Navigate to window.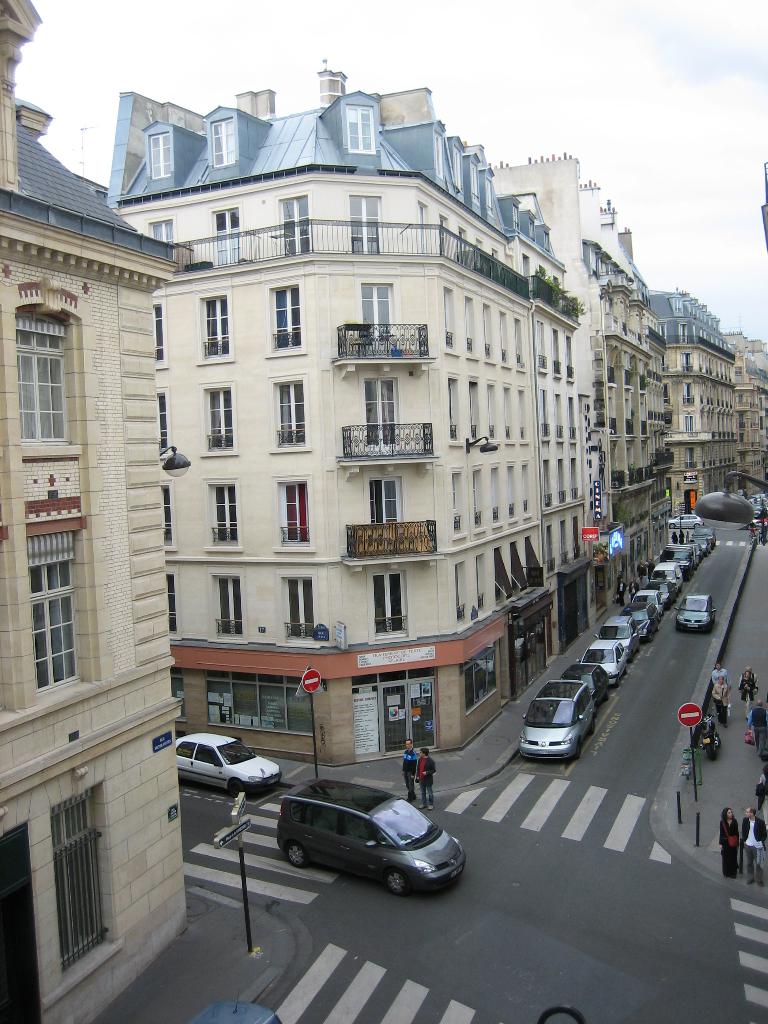
Navigation target: x1=275 y1=380 x2=310 y2=438.
